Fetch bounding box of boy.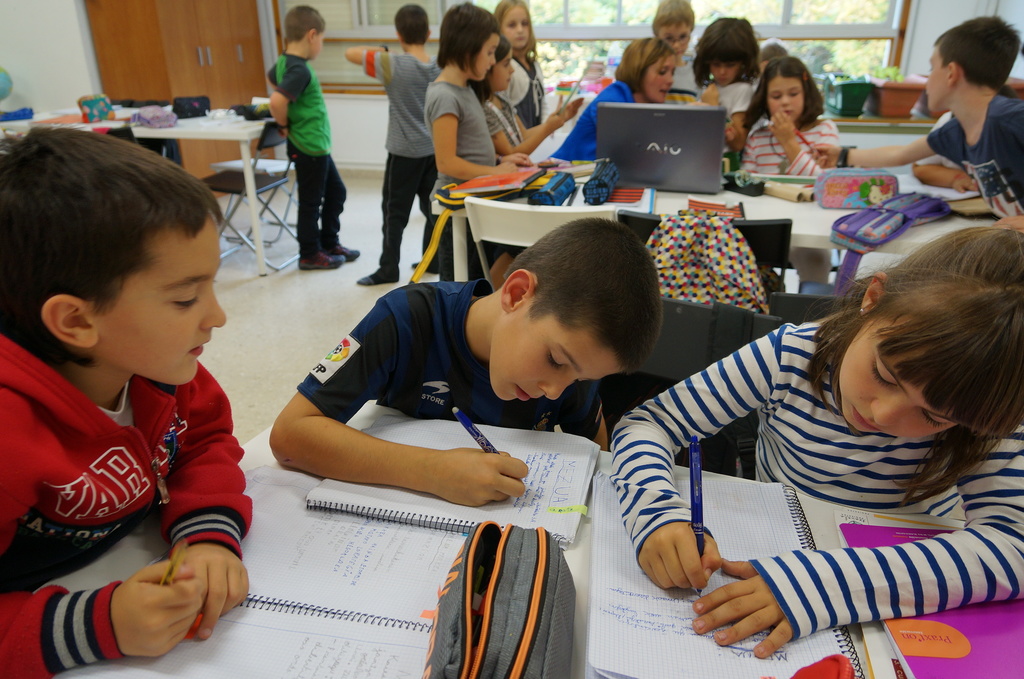
Bbox: l=0, t=136, r=266, b=662.
